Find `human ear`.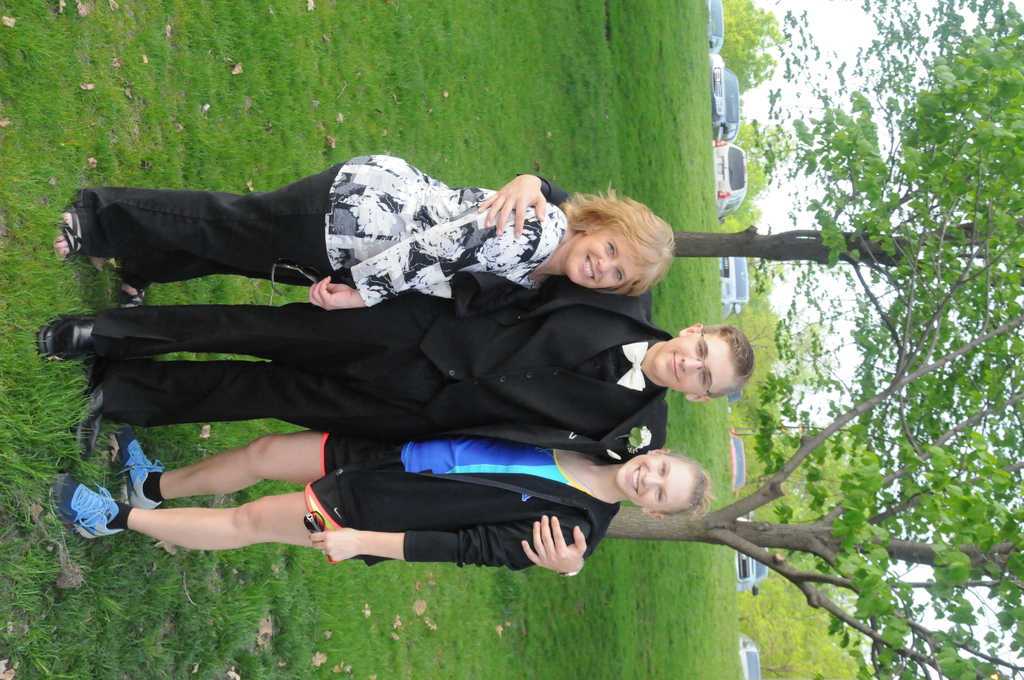
select_region(680, 323, 701, 337).
